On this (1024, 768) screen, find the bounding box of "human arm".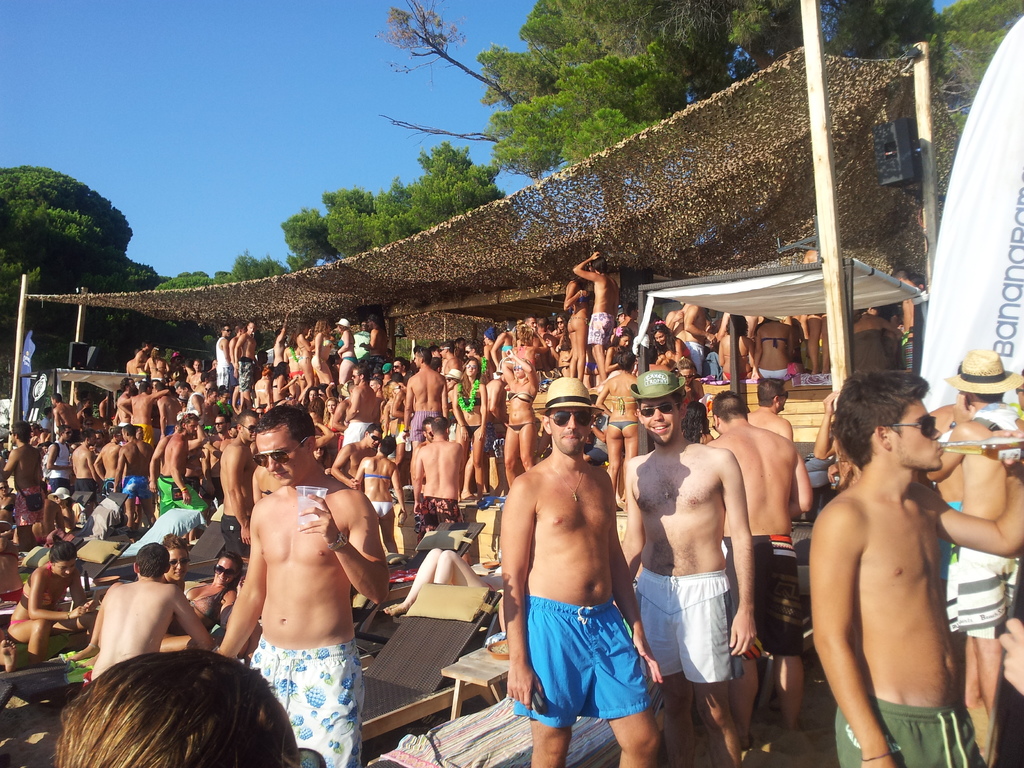
Bounding box: [left=532, top=328, right=550, bottom=358].
